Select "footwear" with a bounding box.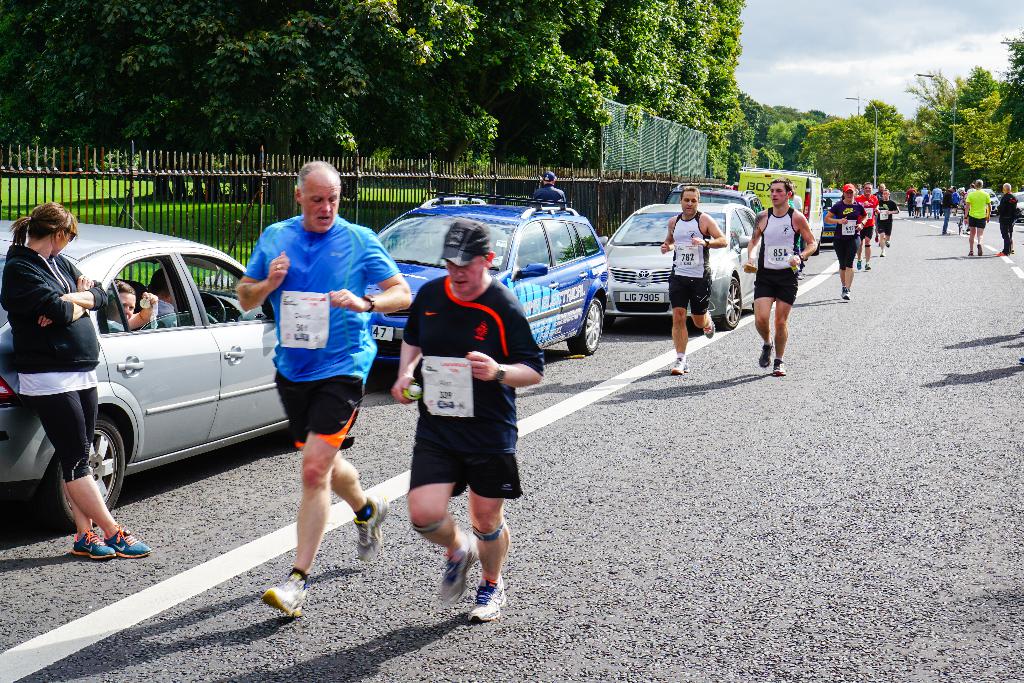
<region>856, 262, 862, 268</region>.
